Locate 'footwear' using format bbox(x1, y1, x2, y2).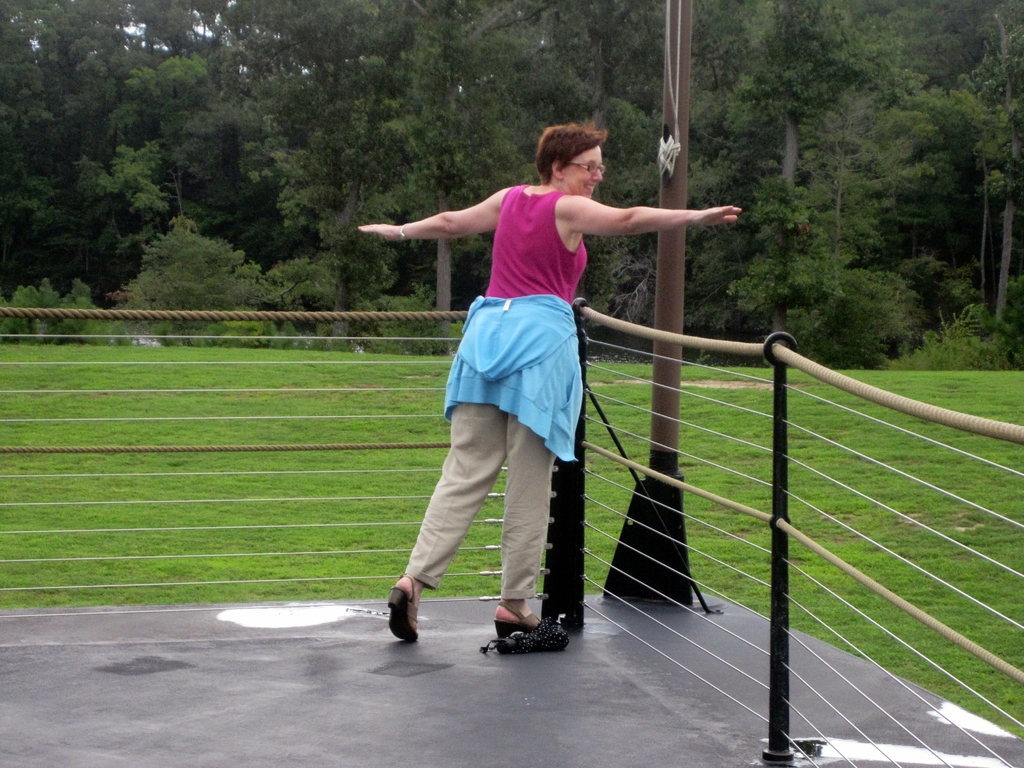
bbox(383, 575, 419, 648).
